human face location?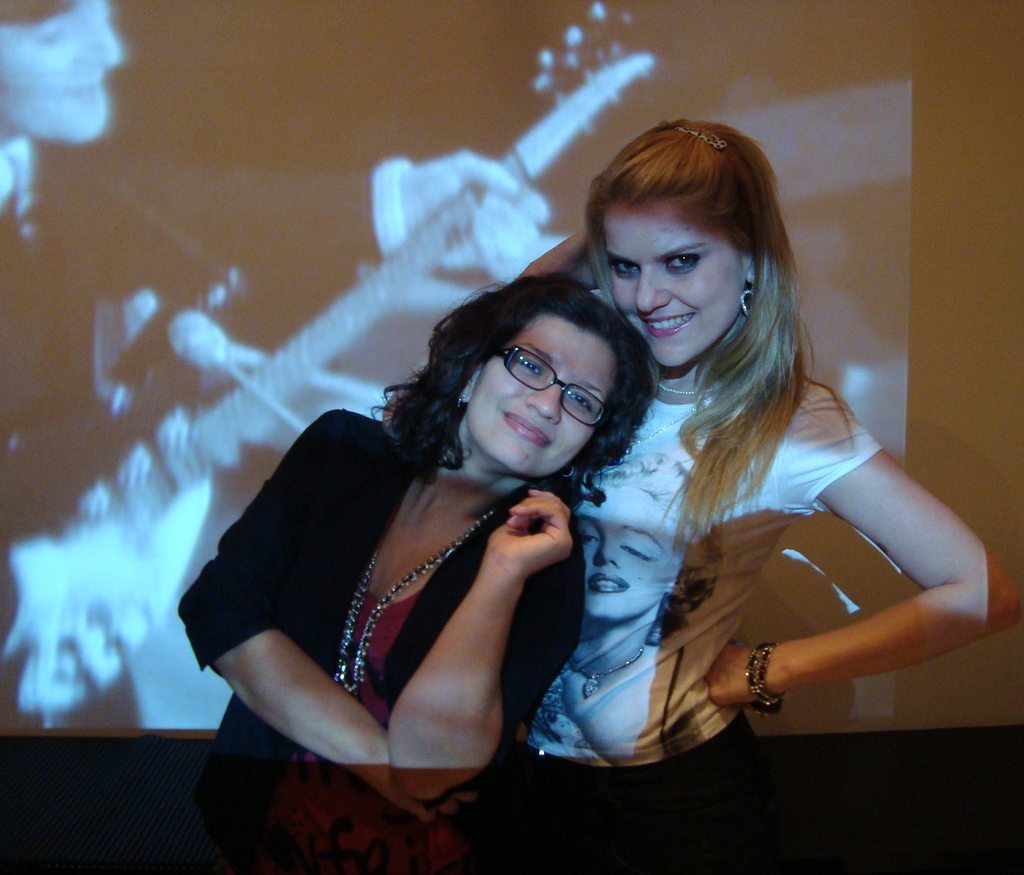
(x1=467, y1=311, x2=616, y2=476)
